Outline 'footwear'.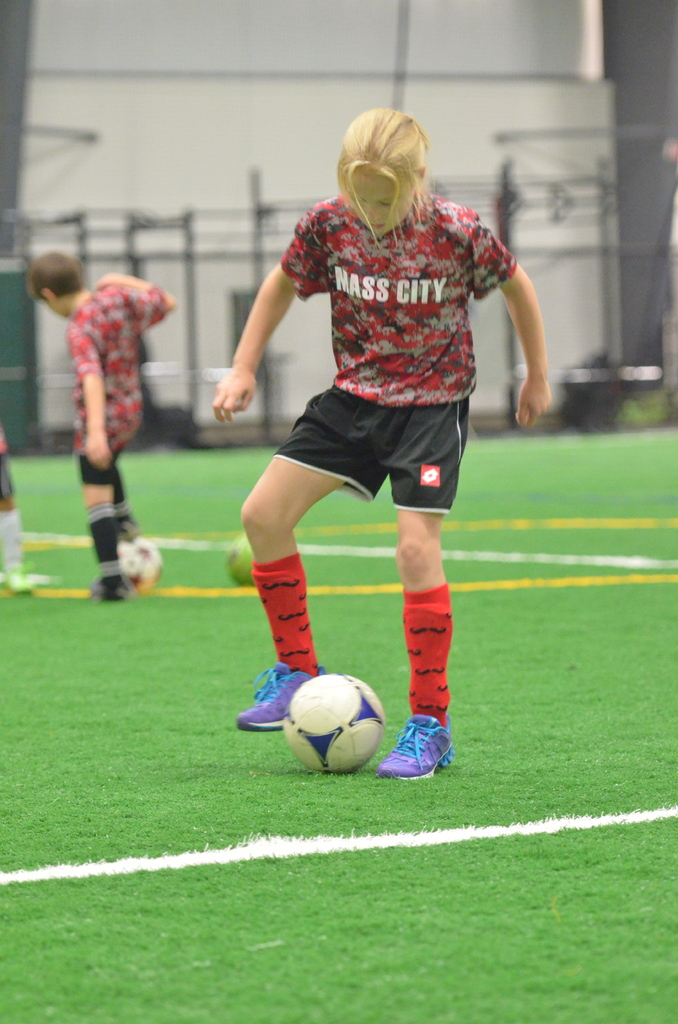
Outline: l=85, t=579, r=130, b=605.
